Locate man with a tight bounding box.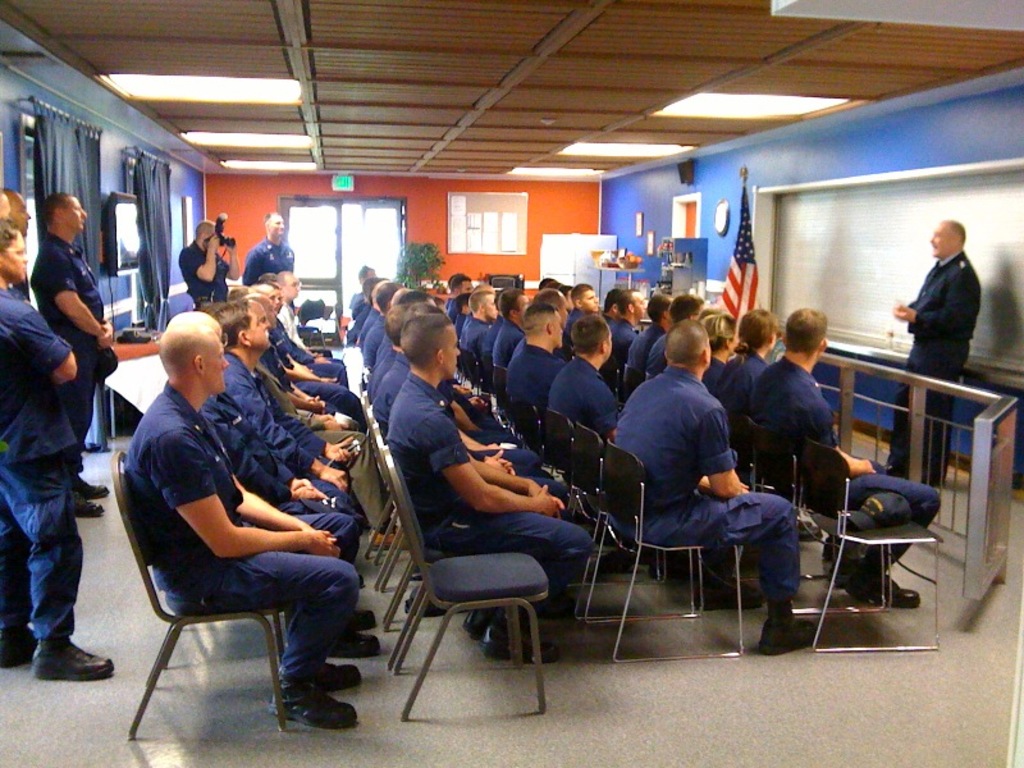
x1=869, y1=204, x2=982, y2=484.
